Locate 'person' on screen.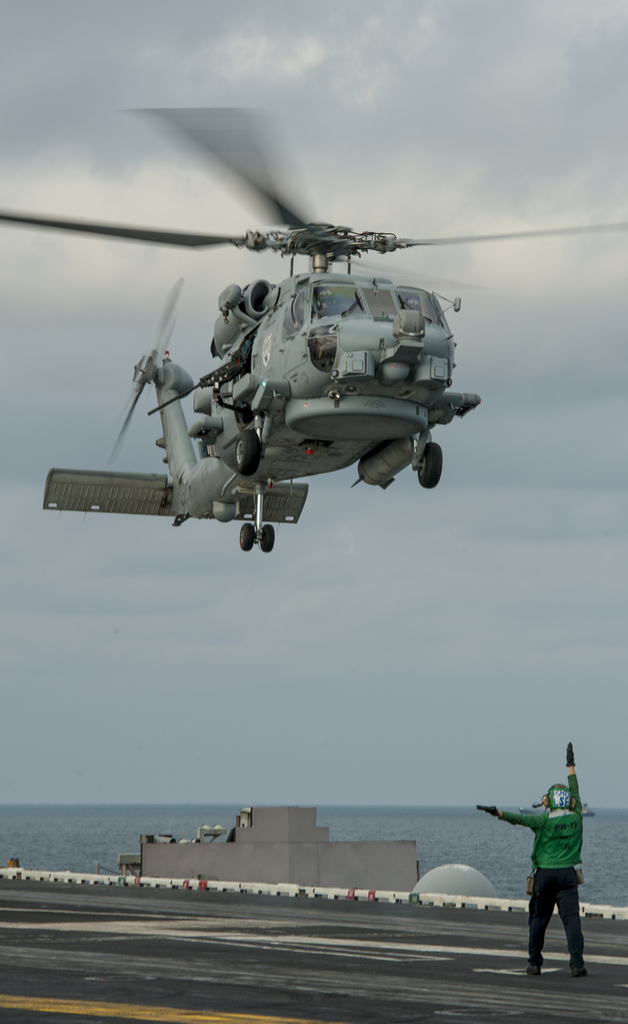
On screen at (506,737,604,982).
